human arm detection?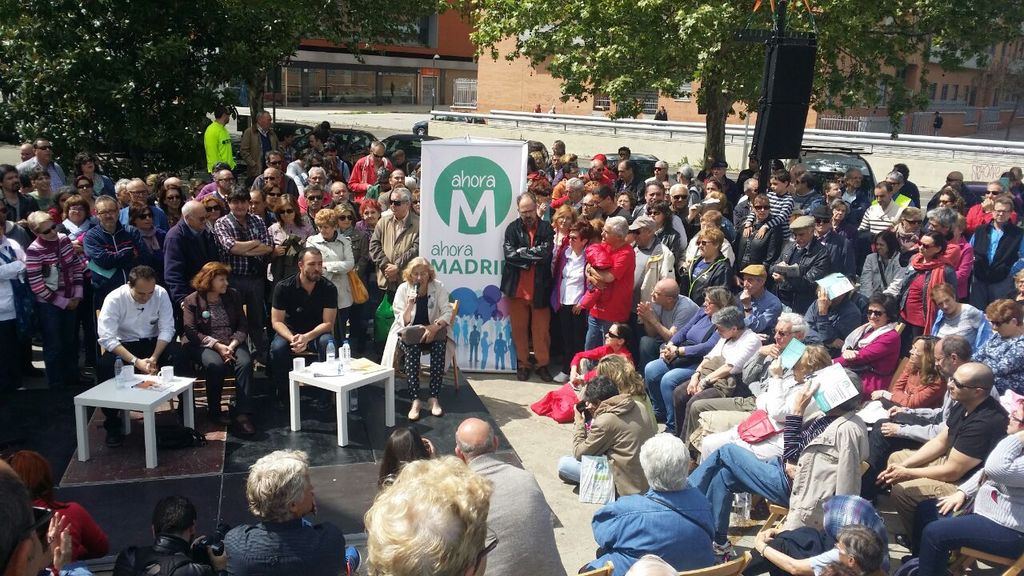
390,282,419,330
